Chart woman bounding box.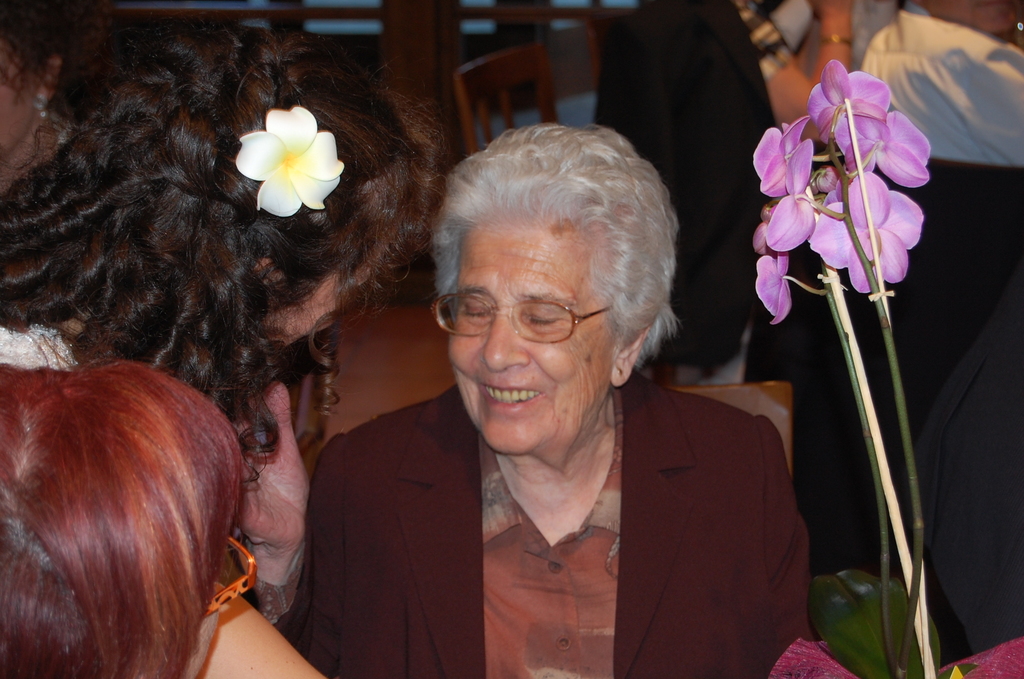
Charted: box(0, 51, 453, 572).
